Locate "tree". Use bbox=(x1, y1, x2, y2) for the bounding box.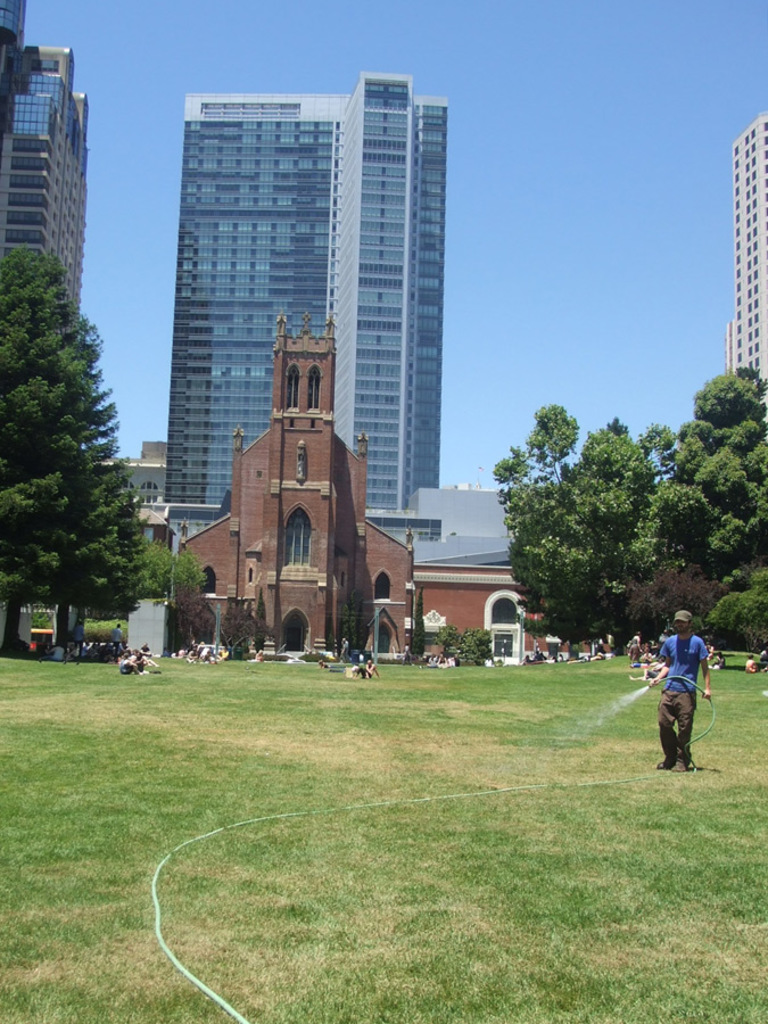
bbox=(9, 249, 149, 663).
